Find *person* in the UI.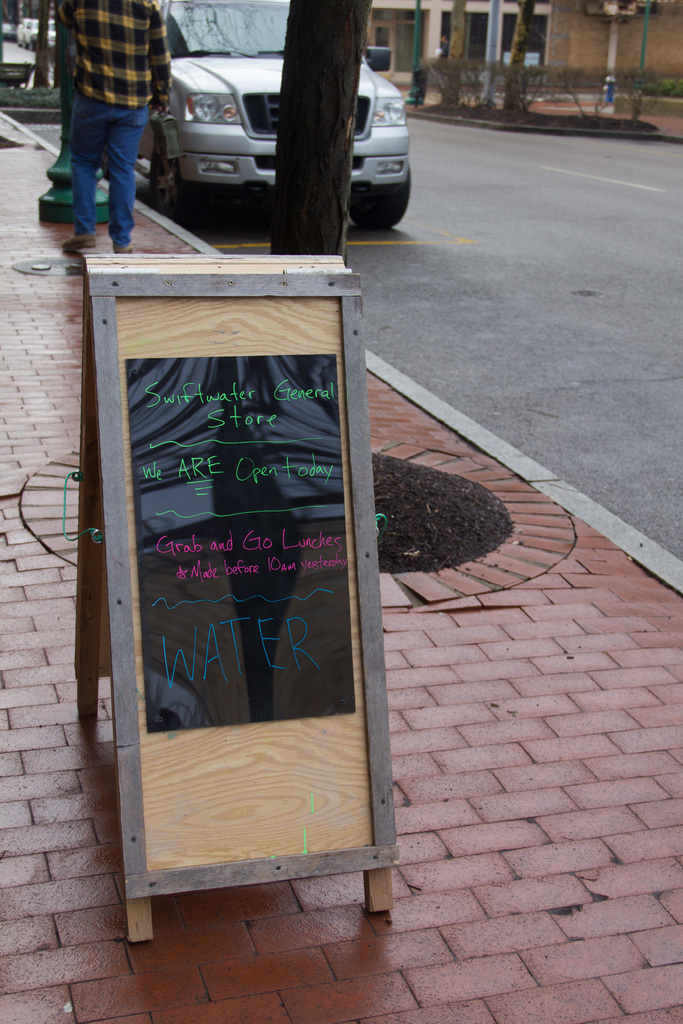
UI element at BBox(44, 0, 167, 241).
